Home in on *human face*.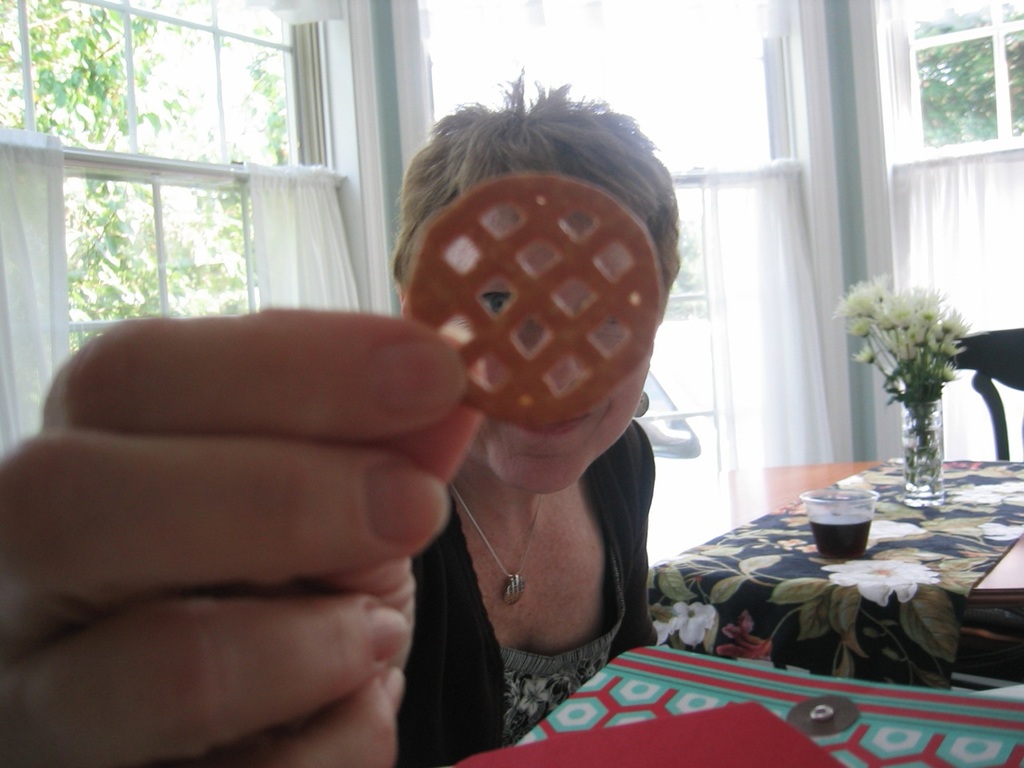
Homed in at pyautogui.locateOnScreen(440, 226, 650, 494).
